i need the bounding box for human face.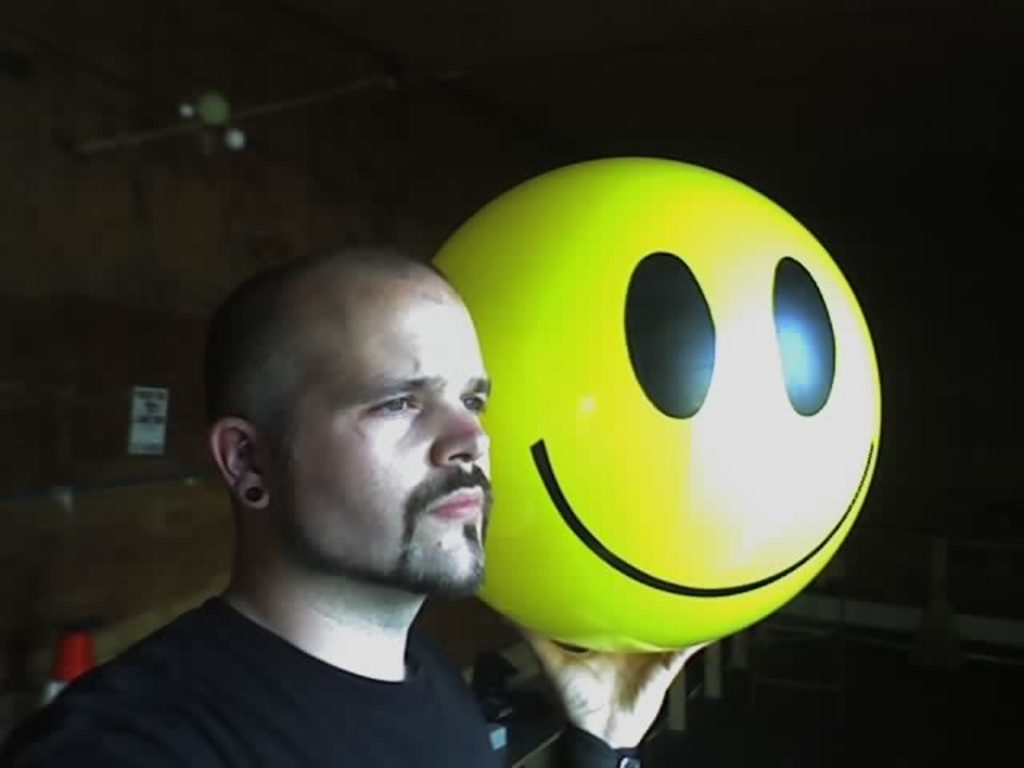
Here it is: [x1=267, y1=272, x2=490, y2=594].
